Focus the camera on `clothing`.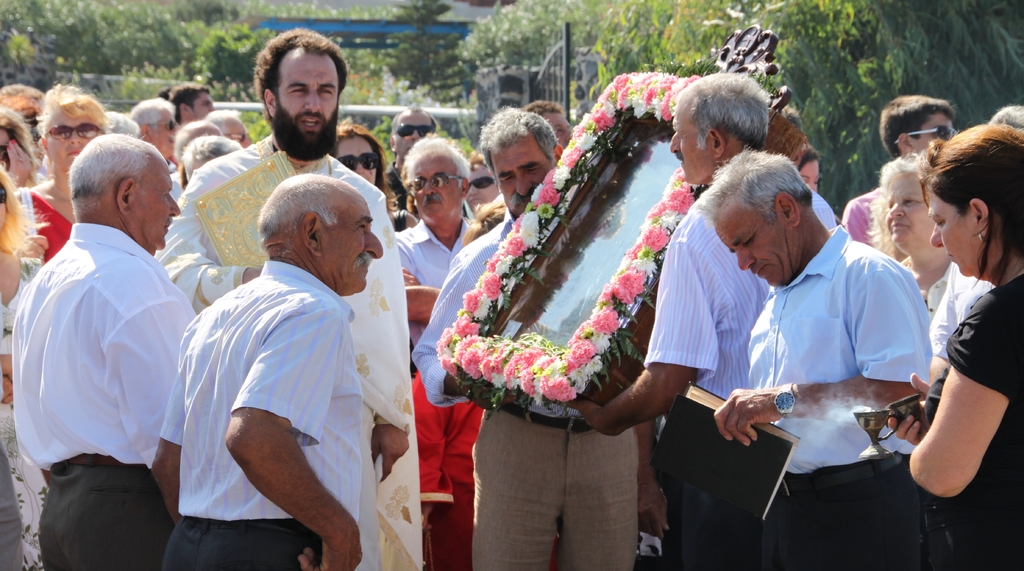
Focus region: (157, 121, 425, 570).
